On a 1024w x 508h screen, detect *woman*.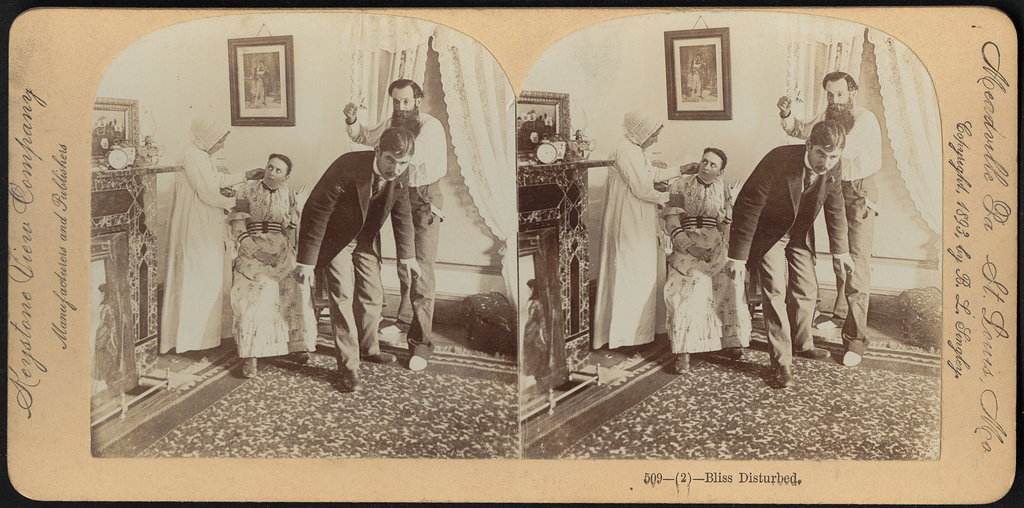
[593,106,678,347].
